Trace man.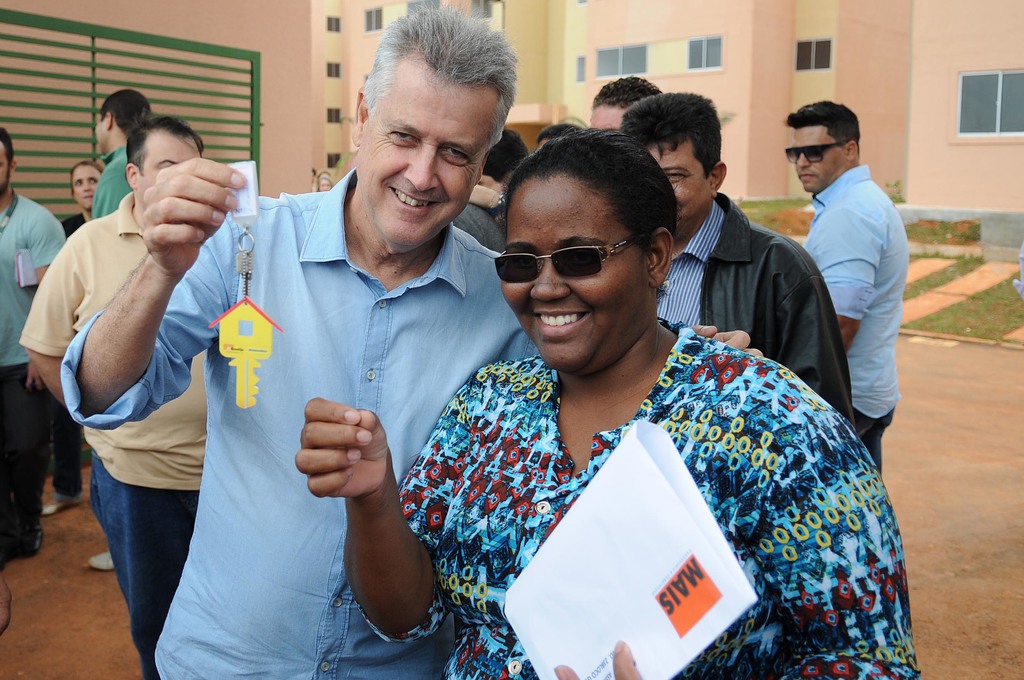
Traced to box=[0, 125, 64, 558].
